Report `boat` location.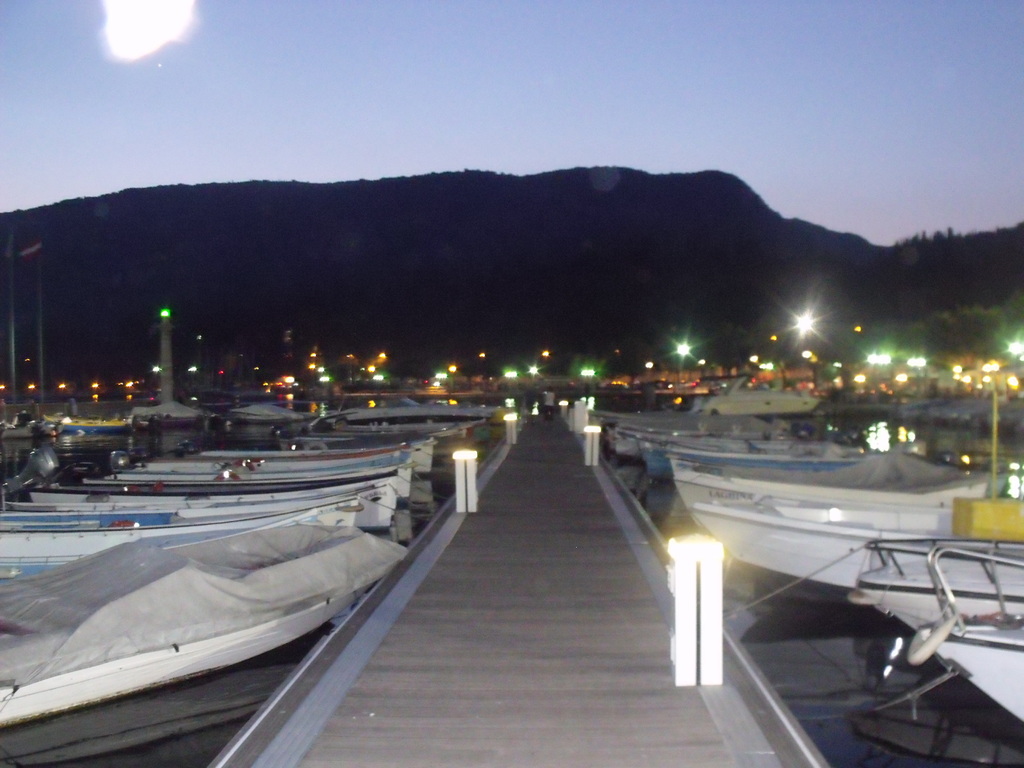
Report: <region>592, 399, 849, 470</region>.
